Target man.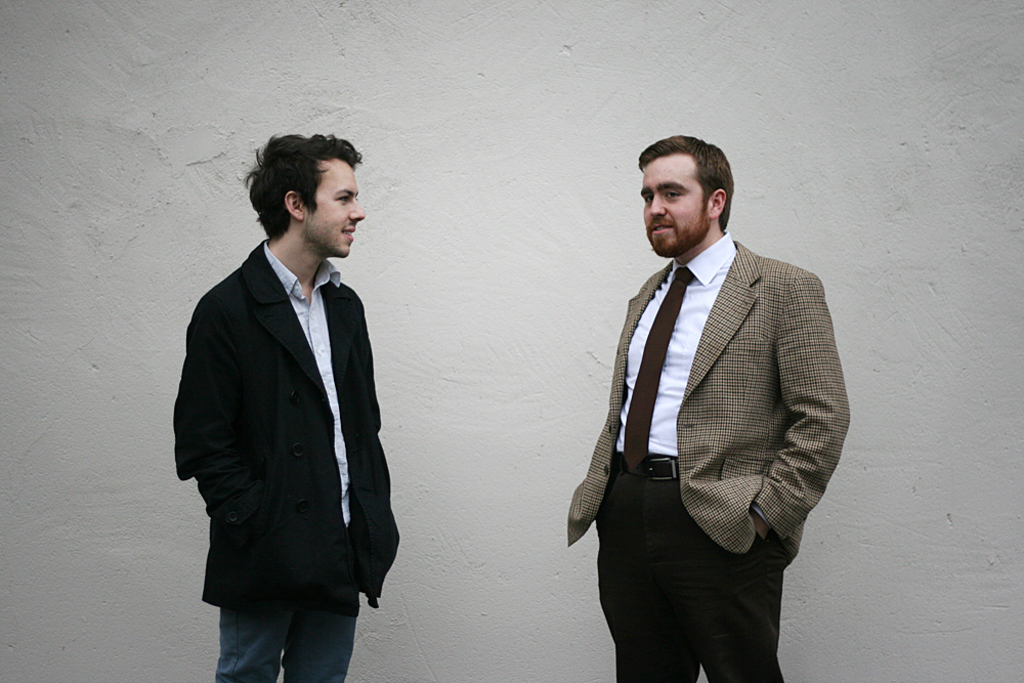
Target region: locate(568, 138, 855, 682).
